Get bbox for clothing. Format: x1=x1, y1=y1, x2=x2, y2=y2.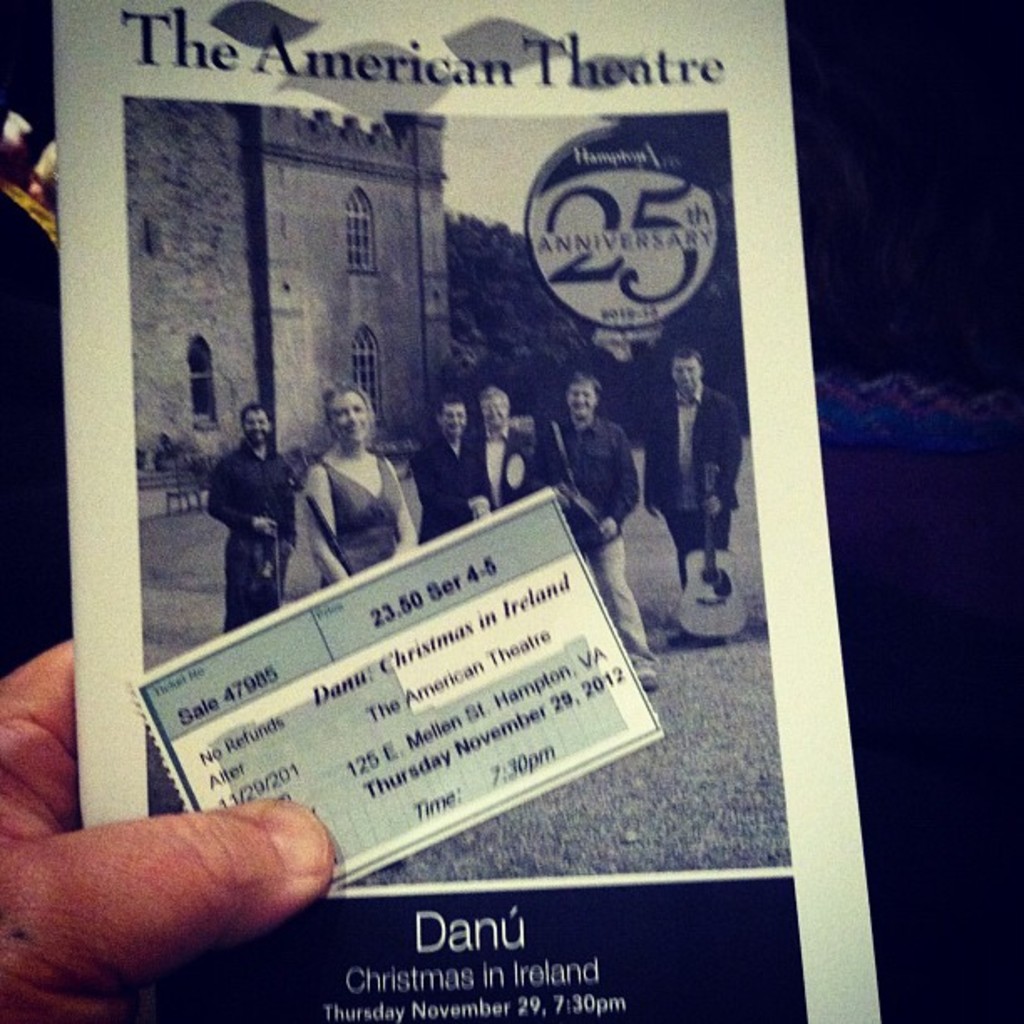
x1=646, y1=392, x2=745, y2=597.
